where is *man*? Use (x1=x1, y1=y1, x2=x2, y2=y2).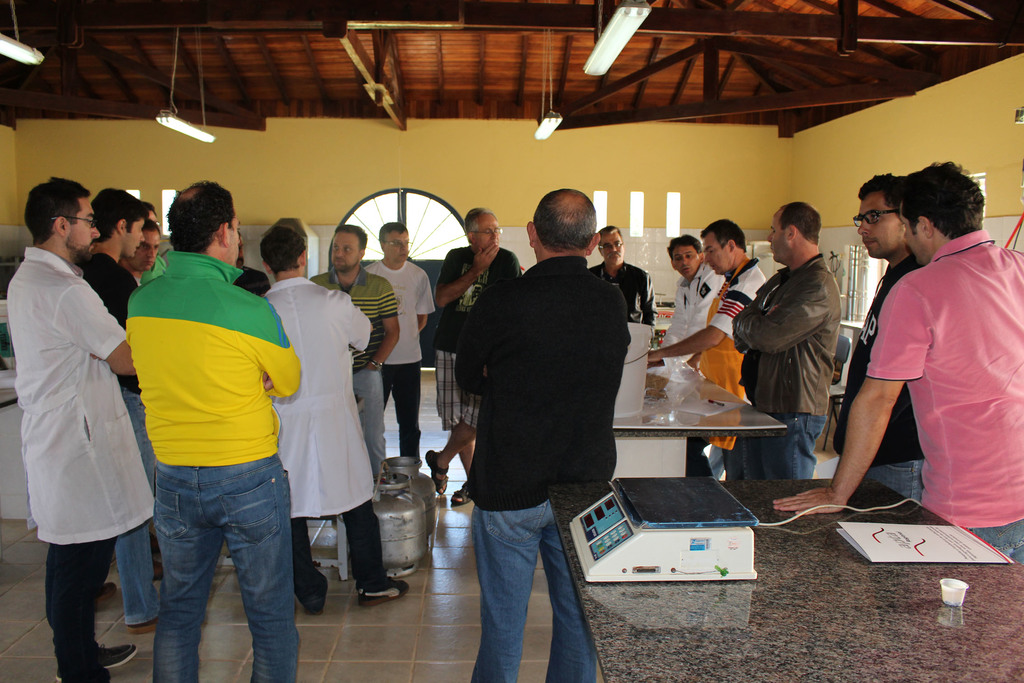
(x1=769, y1=160, x2=1023, y2=560).
